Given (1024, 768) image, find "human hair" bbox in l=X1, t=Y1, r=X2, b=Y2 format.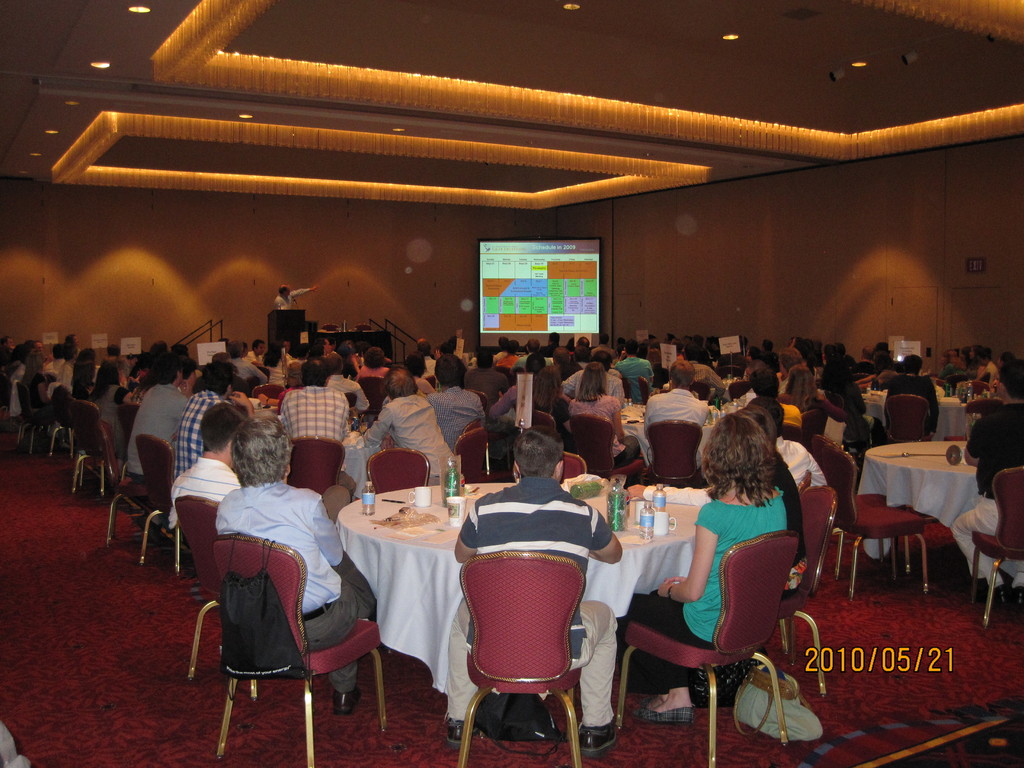
l=92, t=357, r=120, b=404.
